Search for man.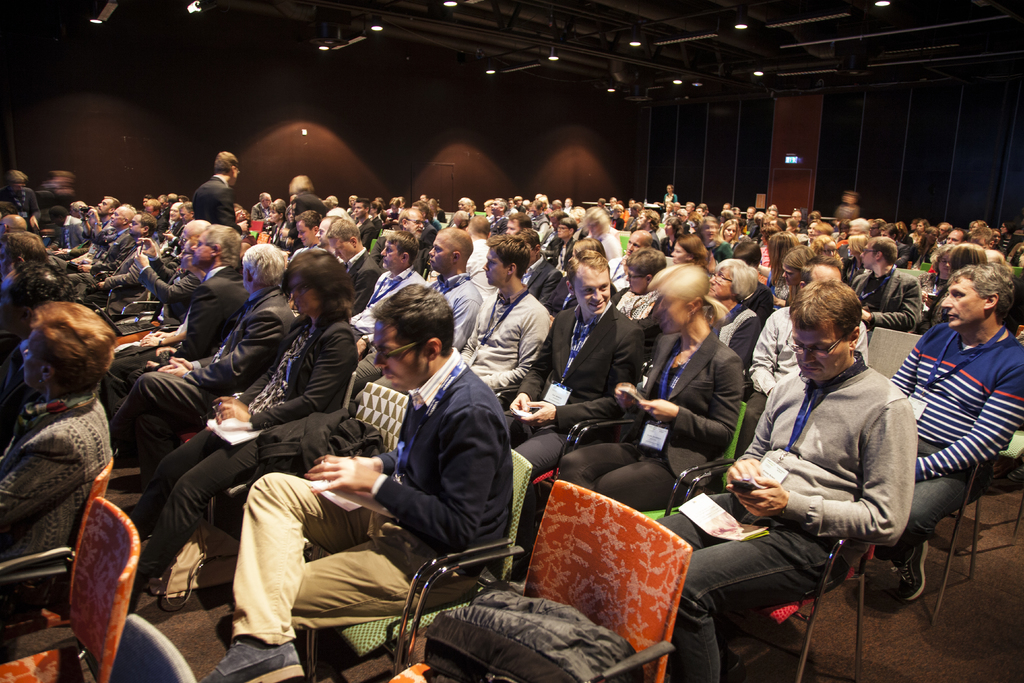
Found at left=99, top=225, right=239, bottom=413.
